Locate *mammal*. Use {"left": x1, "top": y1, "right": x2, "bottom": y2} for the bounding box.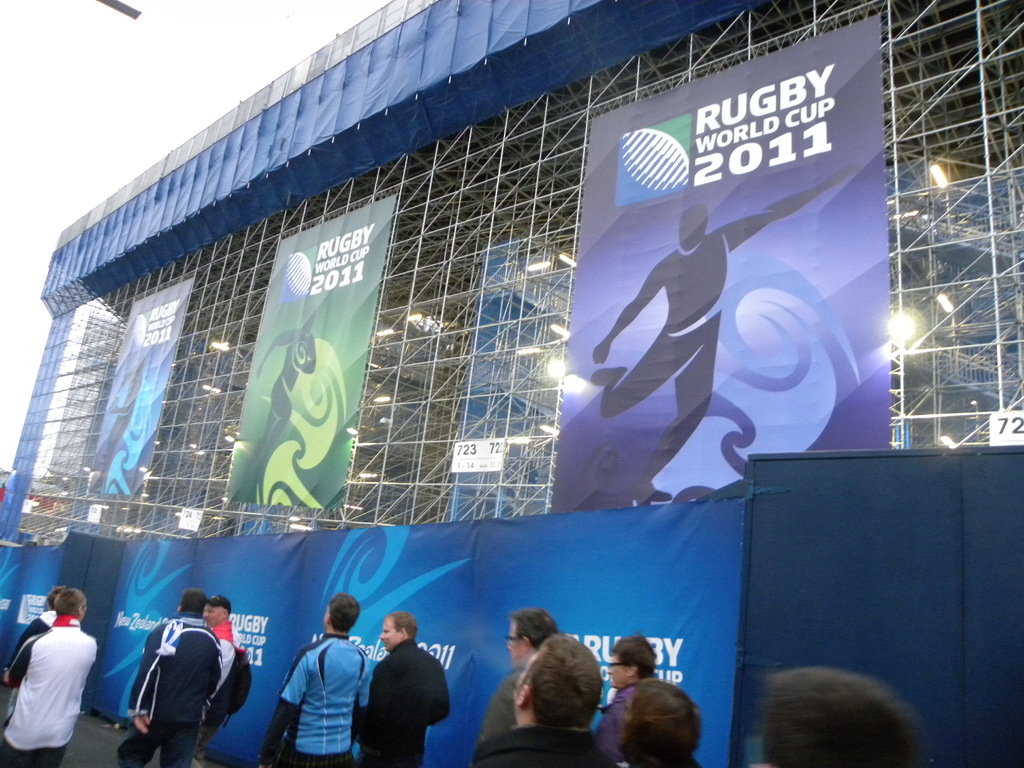
{"left": 189, "top": 590, "right": 239, "bottom": 755}.
